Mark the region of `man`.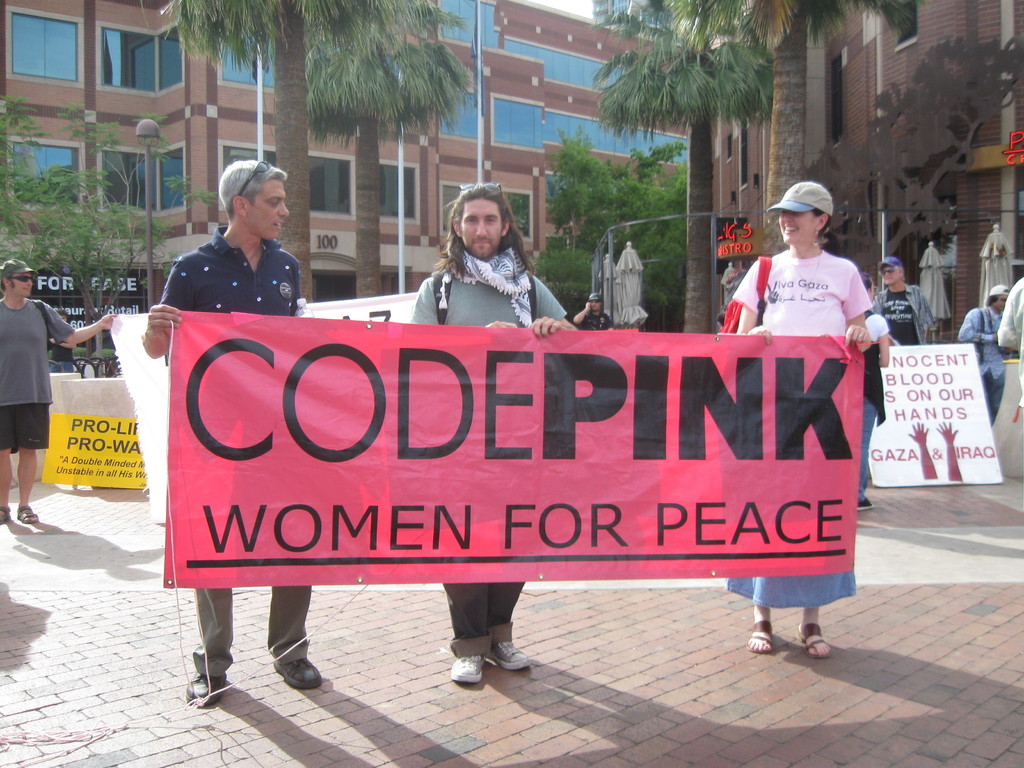
Region: <region>143, 157, 321, 712</region>.
